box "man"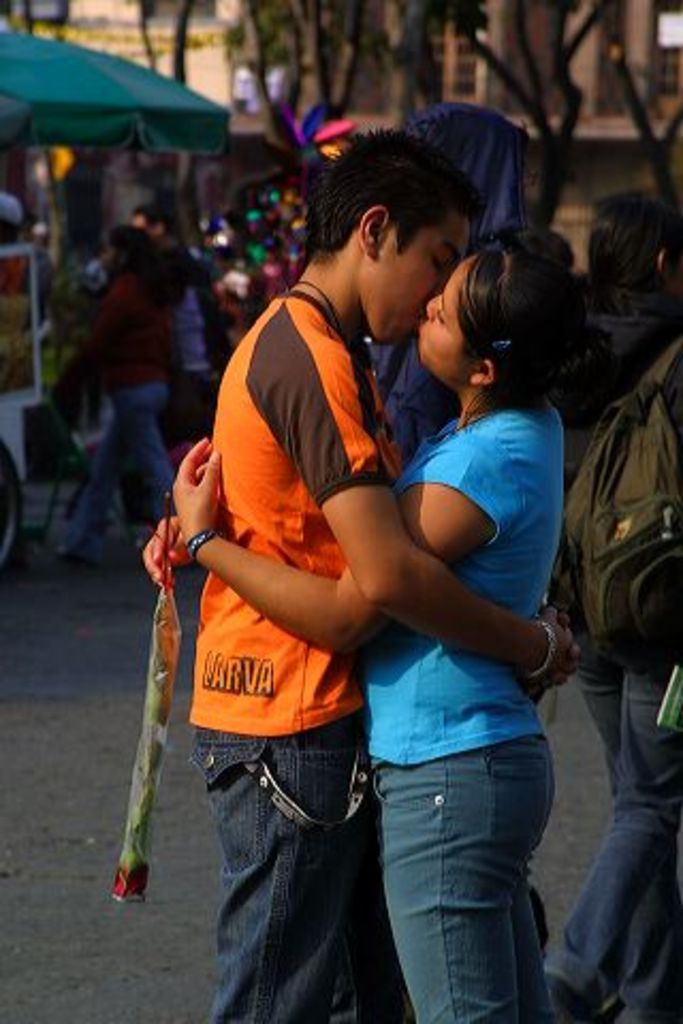
[x1=177, y1=128, x2=587, y2=1022]
